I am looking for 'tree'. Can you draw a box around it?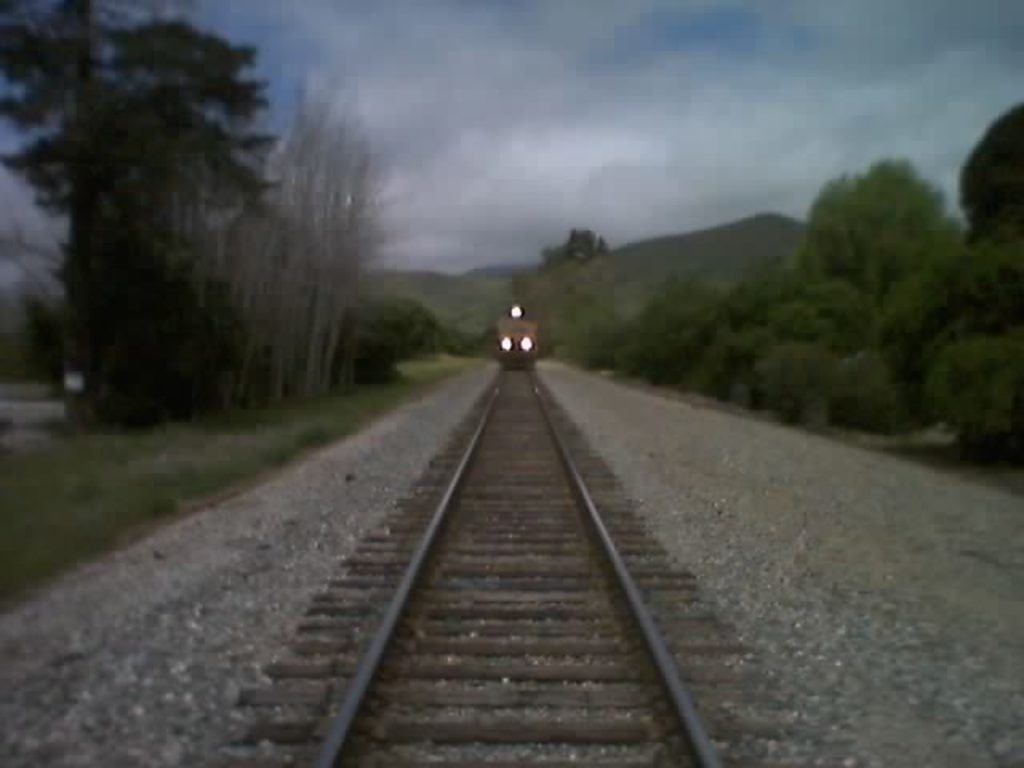
Sure, the bounding box is 795, 150, 998, 323.
